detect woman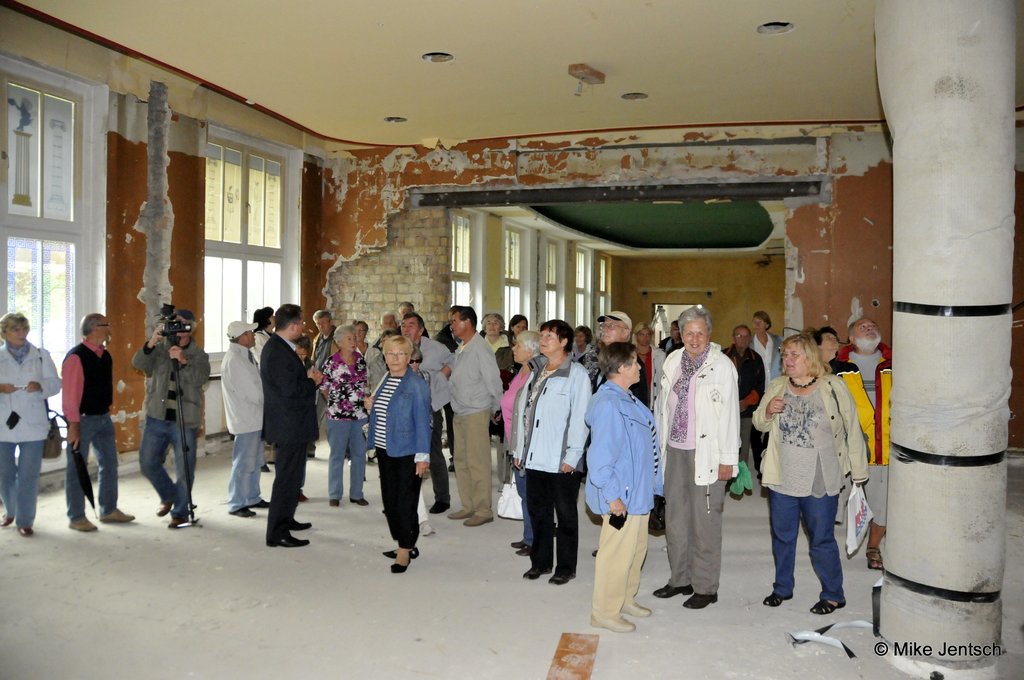
(x1=584, y1=339, x2=675, y2=645)
